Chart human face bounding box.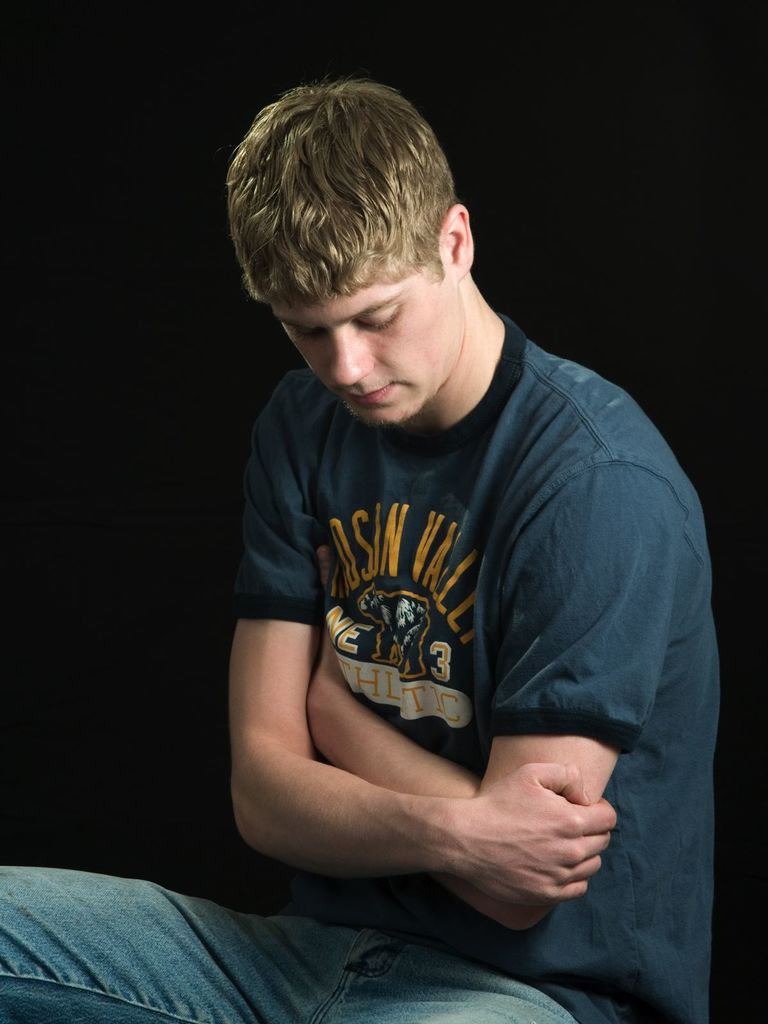
Charted: Rect(269, 272, 460, 428).
